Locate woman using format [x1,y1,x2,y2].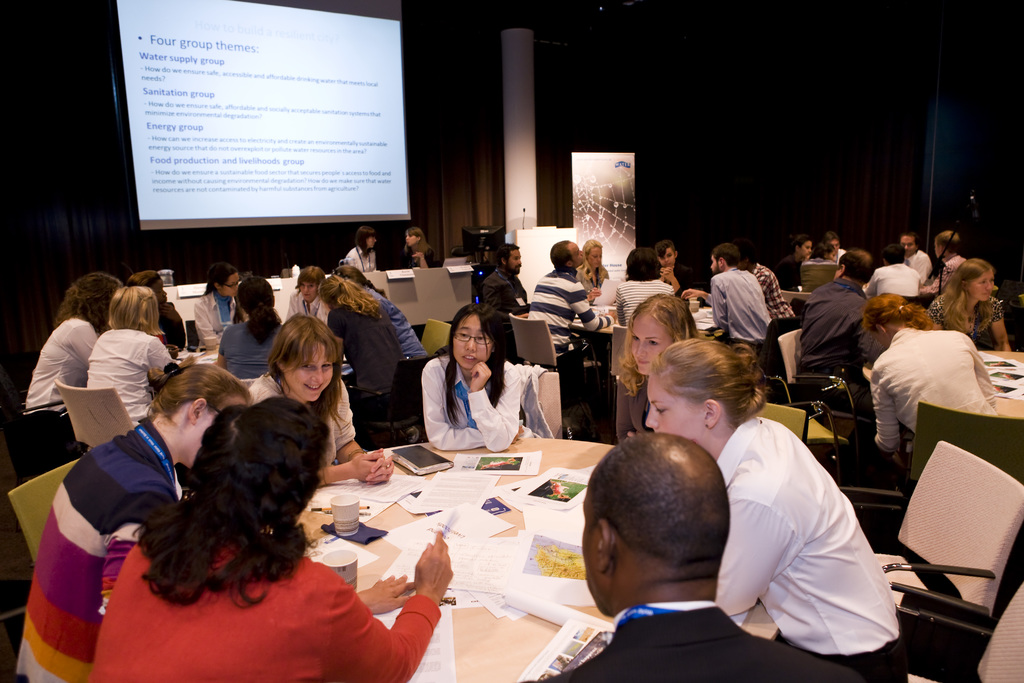
[341,226,378,270].
